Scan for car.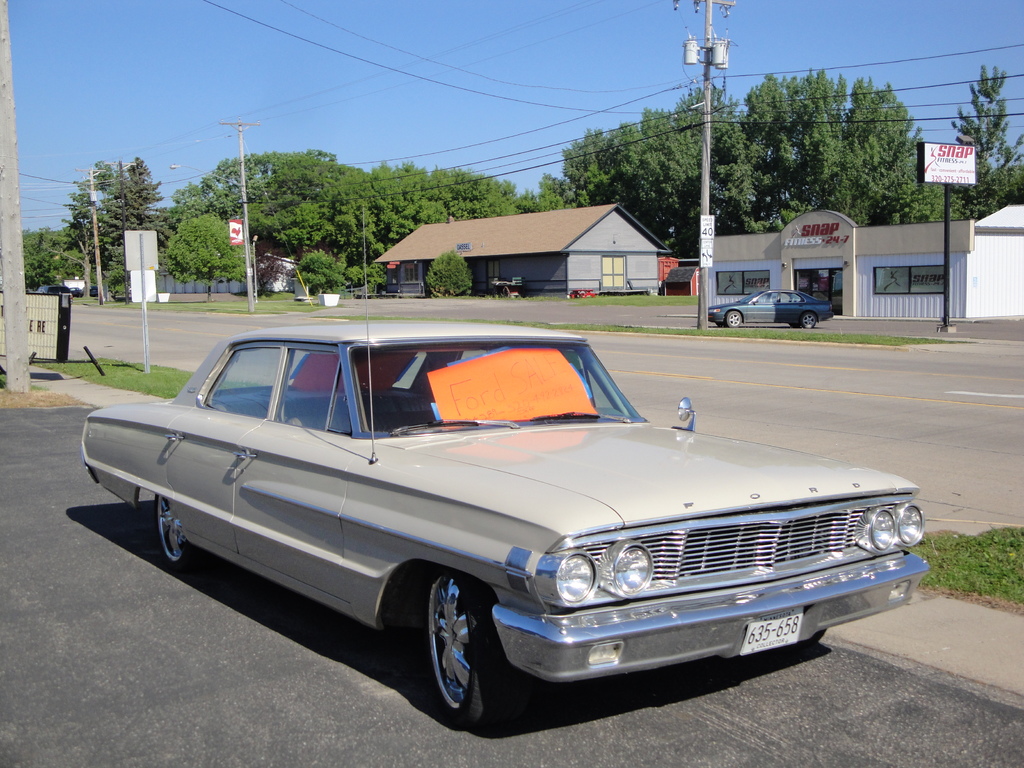
Scan result: 54:327:940:719.
